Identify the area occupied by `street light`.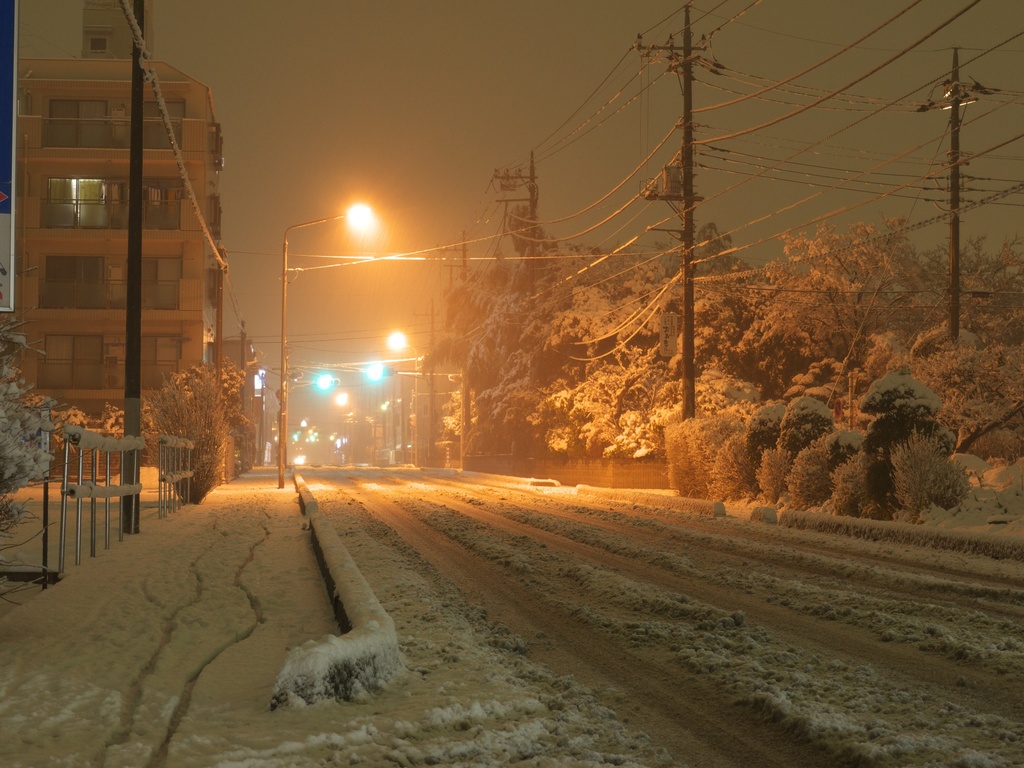
Area: <box>292,371,341,394</box>.
